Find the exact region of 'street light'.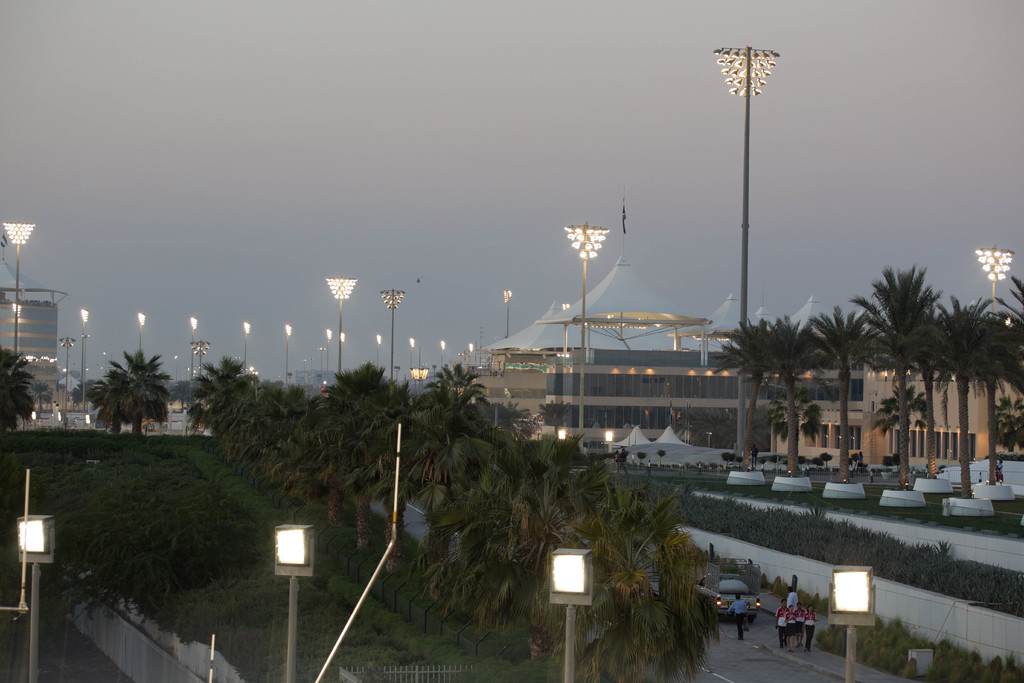
Exact region: x1=1, y1=221, x2=37, y2=364.
